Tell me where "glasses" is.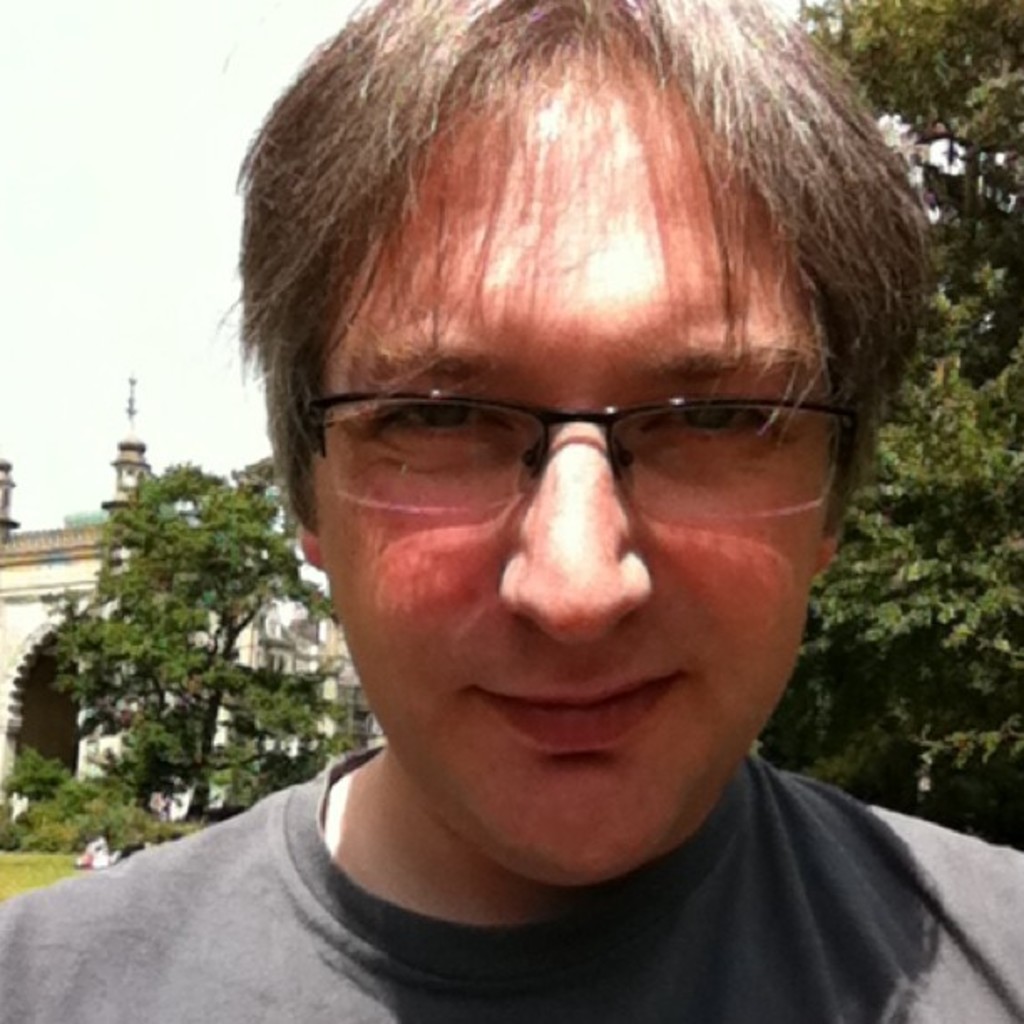
"glasses" is at locate(315, 343, 843, 535).
